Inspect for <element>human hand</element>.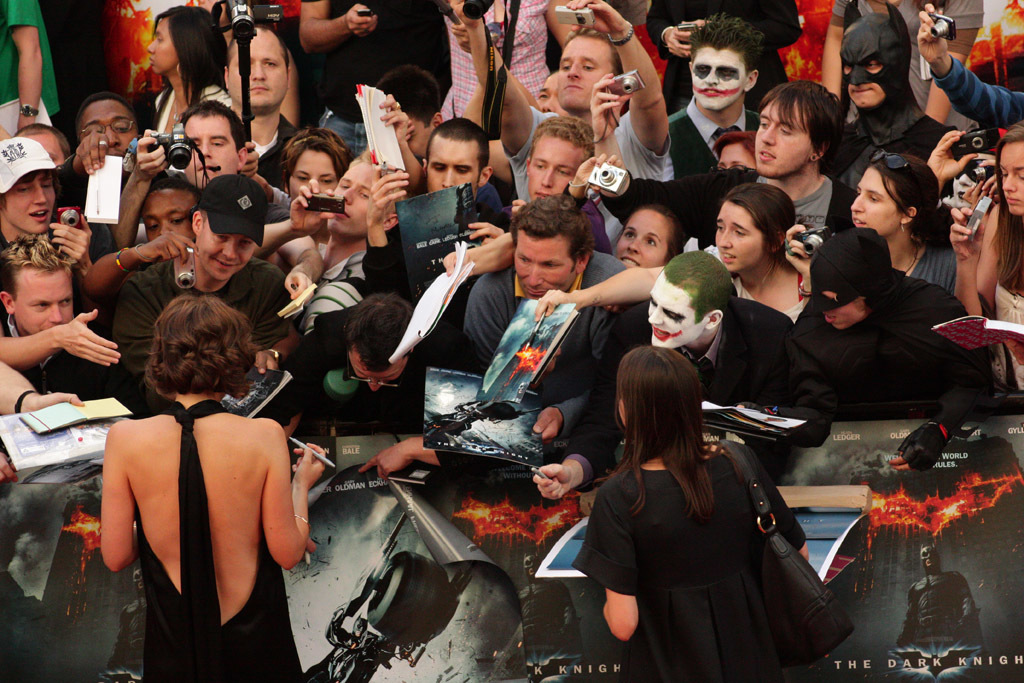
Inspection: {"left": 448, "top": 0, "right": 485, "bottom": 30}.
